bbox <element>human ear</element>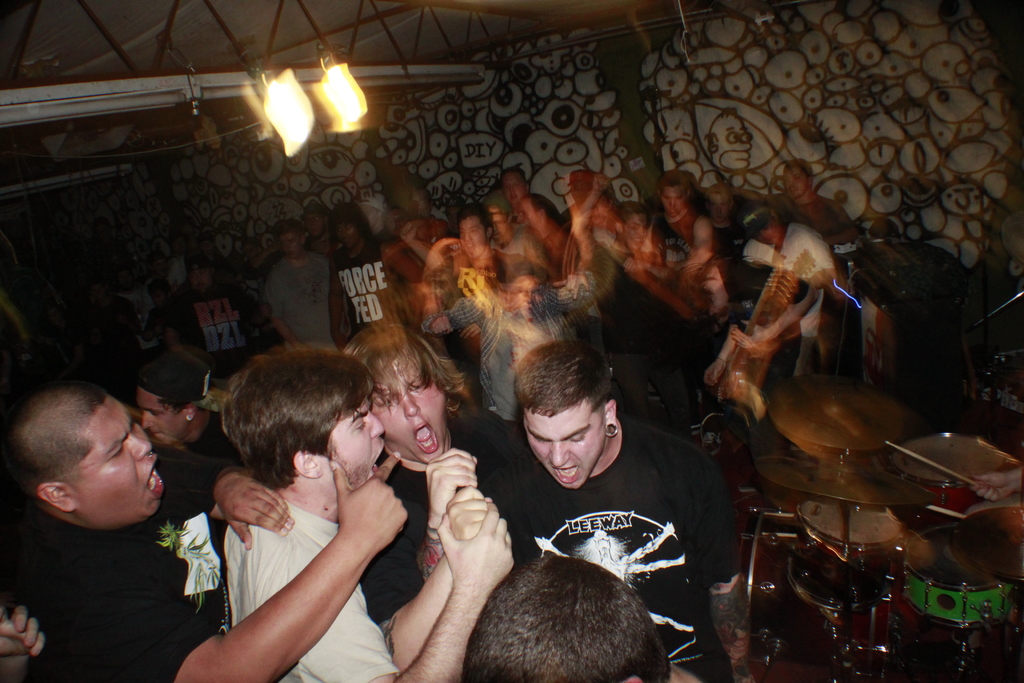
region(184, 407, 198, 420)
